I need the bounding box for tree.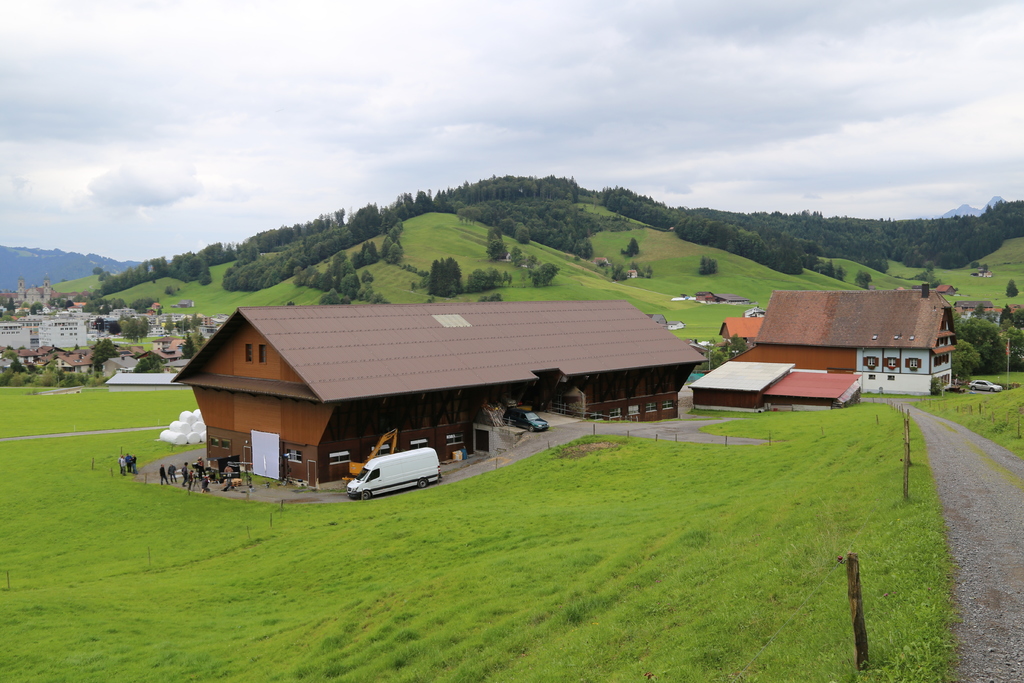
Here it is: box(106, 321, 124, 339).
